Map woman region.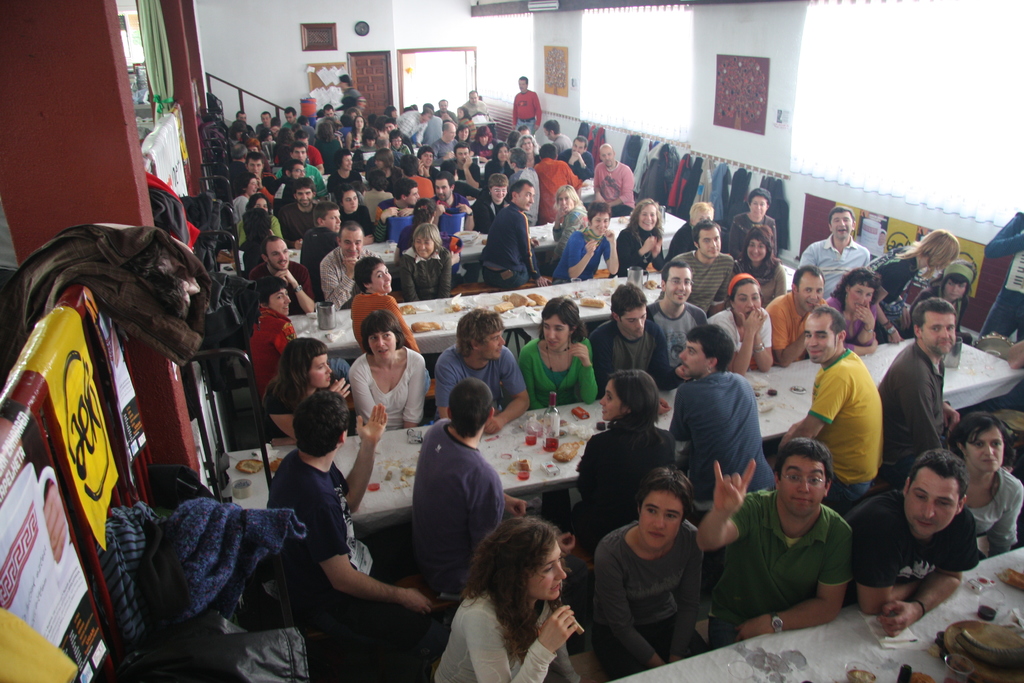
Mapped to BBox(964, 411, 1022, 551).
